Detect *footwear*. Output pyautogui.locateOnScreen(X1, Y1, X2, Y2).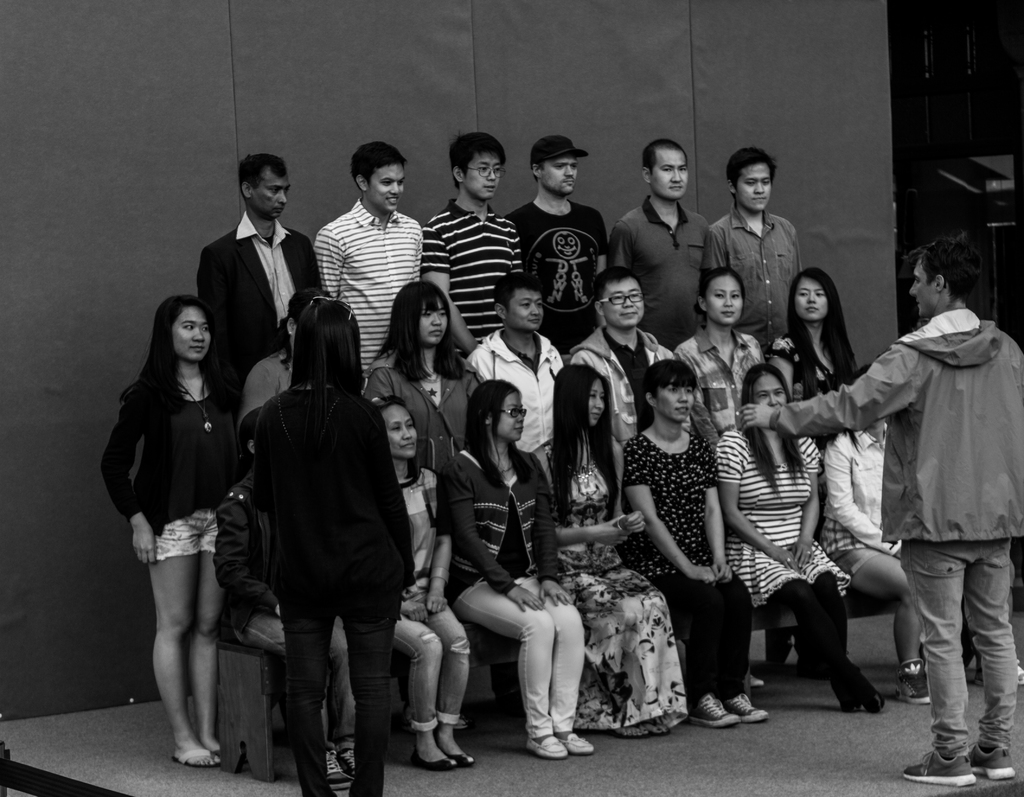
pyautogui.locateOnScreen(719, 691, 771, 725).
